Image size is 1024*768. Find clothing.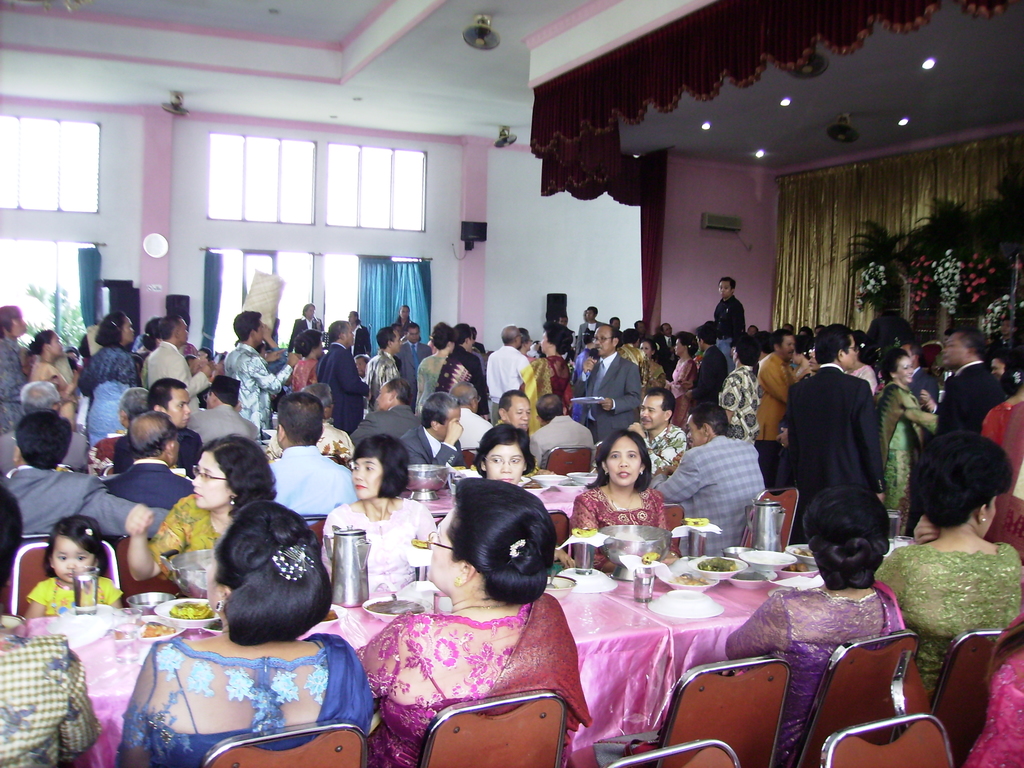
[111,625,381,767].
